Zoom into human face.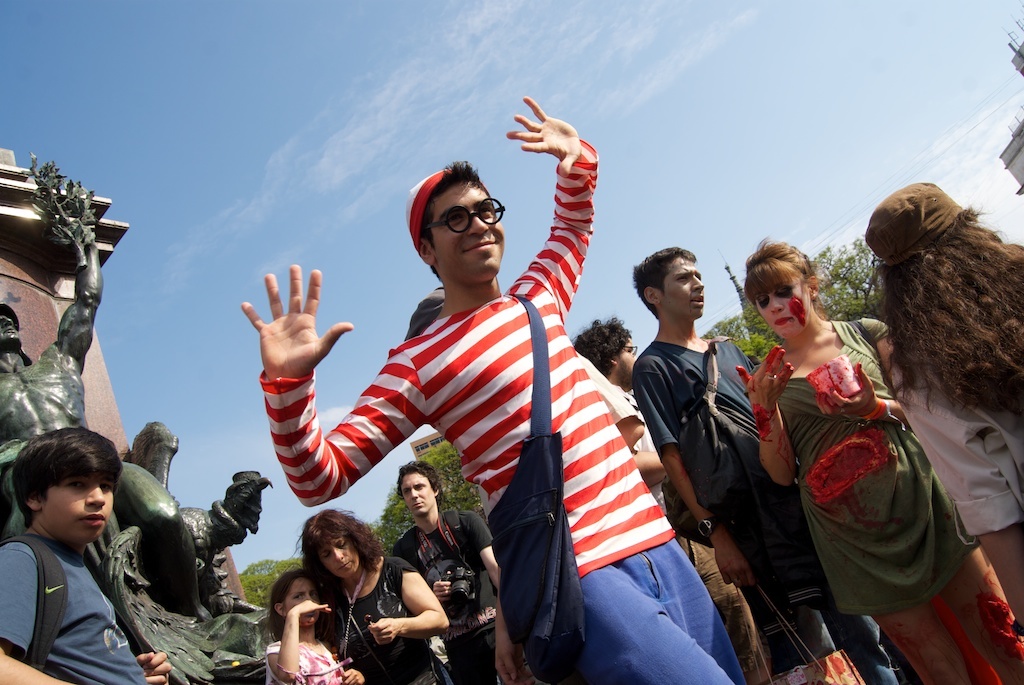
Zoom target: {"x1": 286, "y1": 581, "x2": 320, "y2": 630}.
